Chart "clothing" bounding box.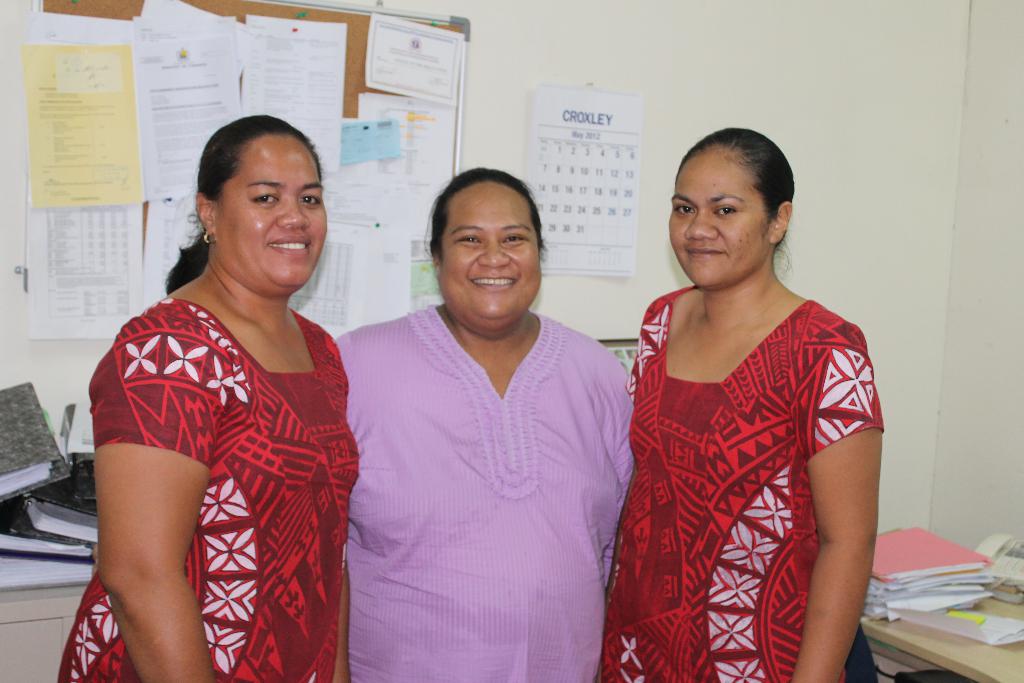
Charted: {"left": 596, "top": 295, "right": 881, "bottom": 682}.
